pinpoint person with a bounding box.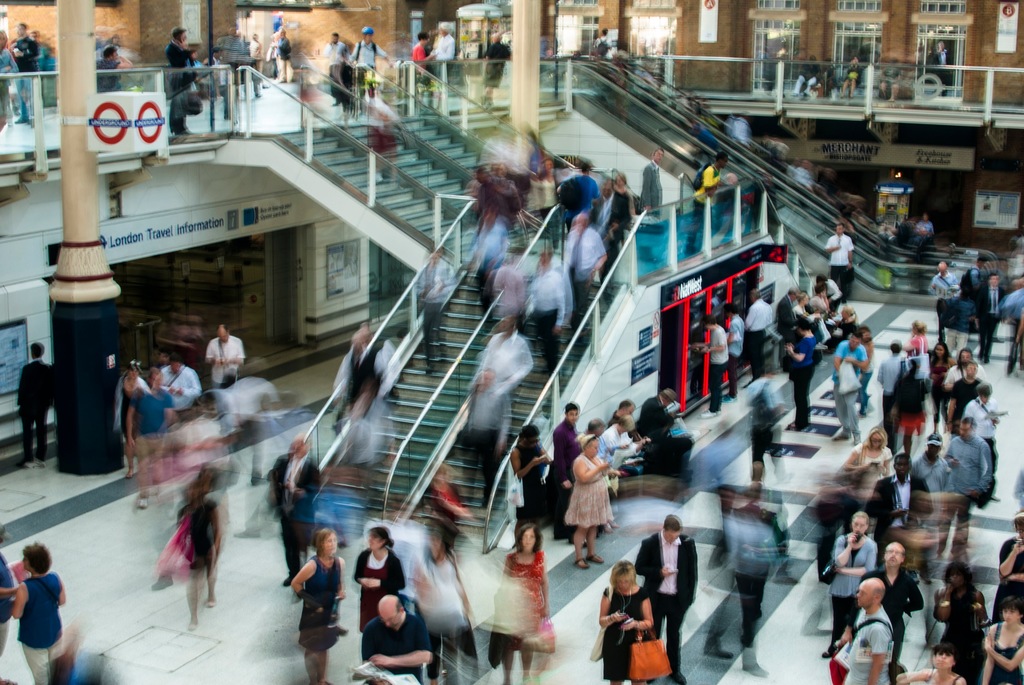
[164, 24, 192, 132].
